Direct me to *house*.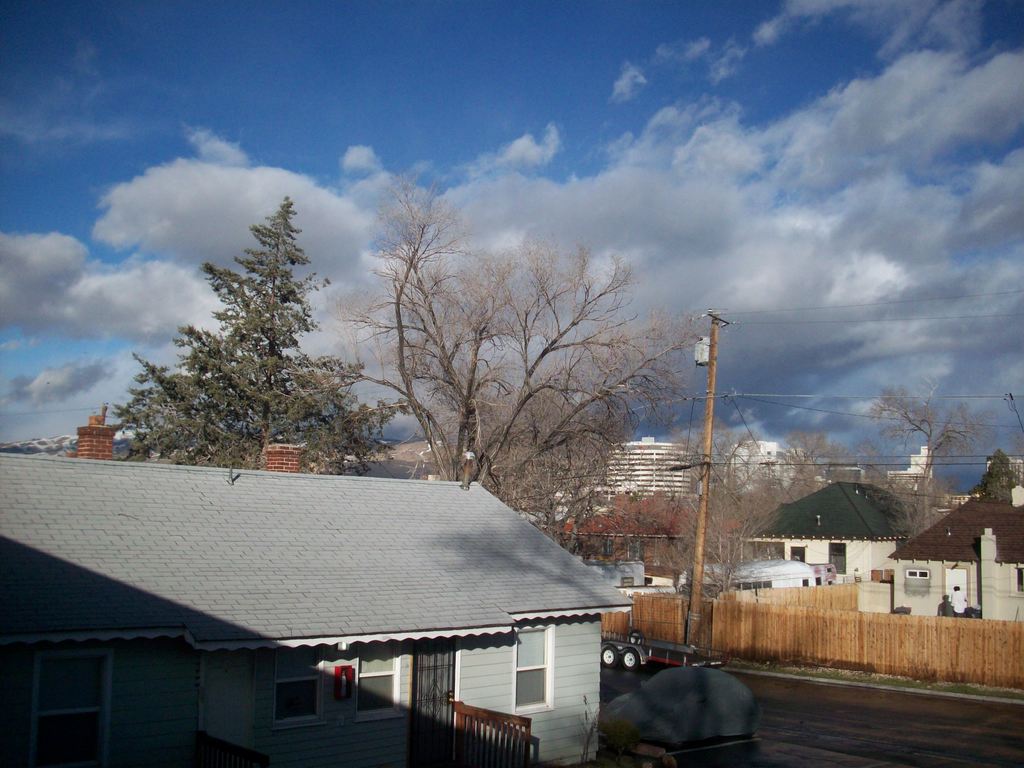
Direction: <bbox>38, 438, 657, 751</bbox>.
